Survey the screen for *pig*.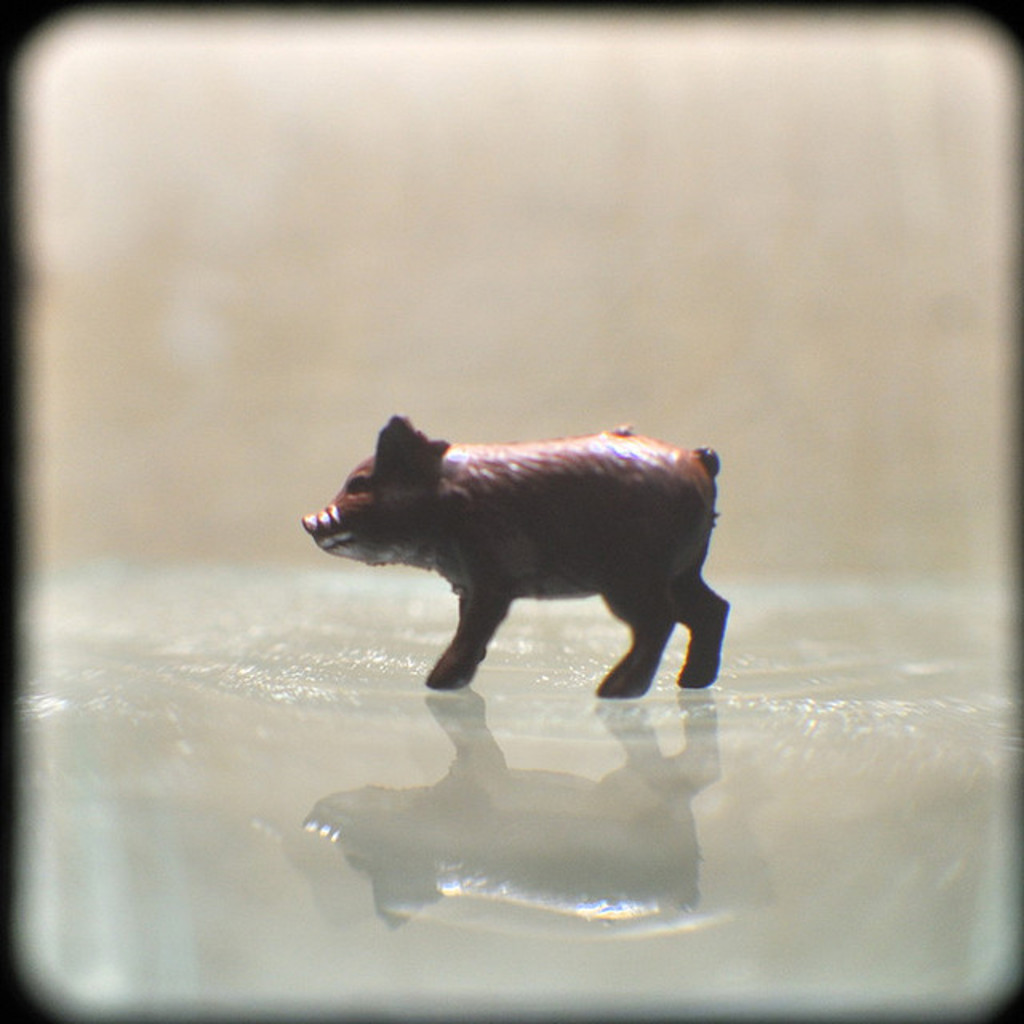
Survey found: (left=298, top=410, right=731, bottom=699).
